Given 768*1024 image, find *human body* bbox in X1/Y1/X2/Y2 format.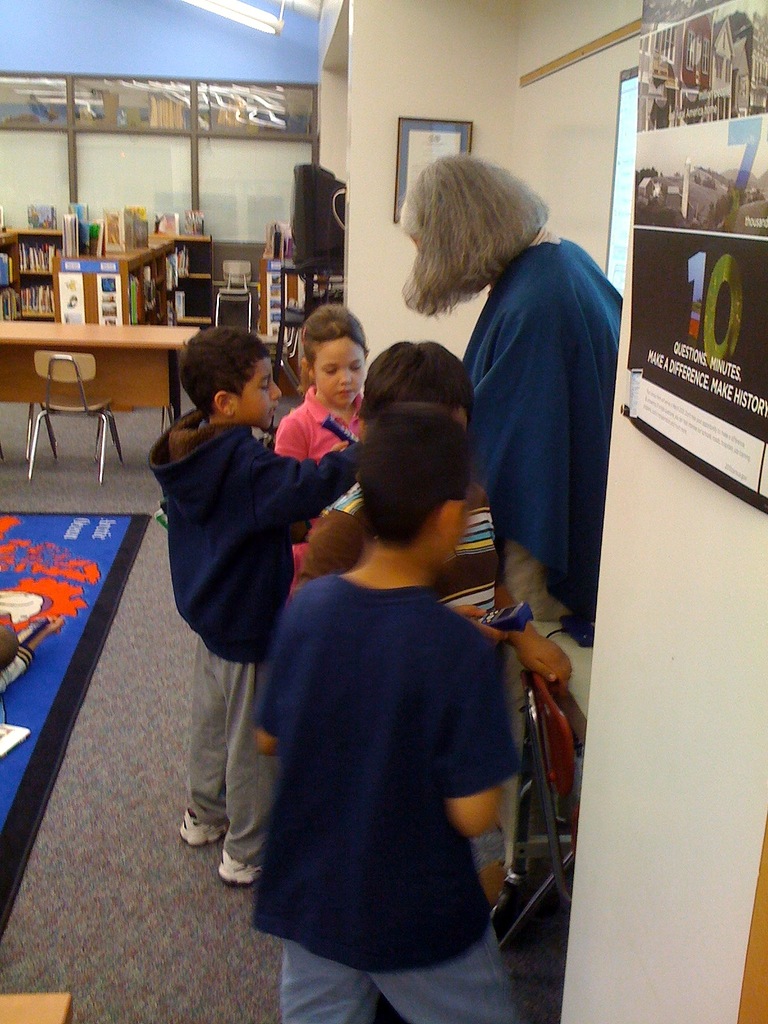
233/394/554/1023.
